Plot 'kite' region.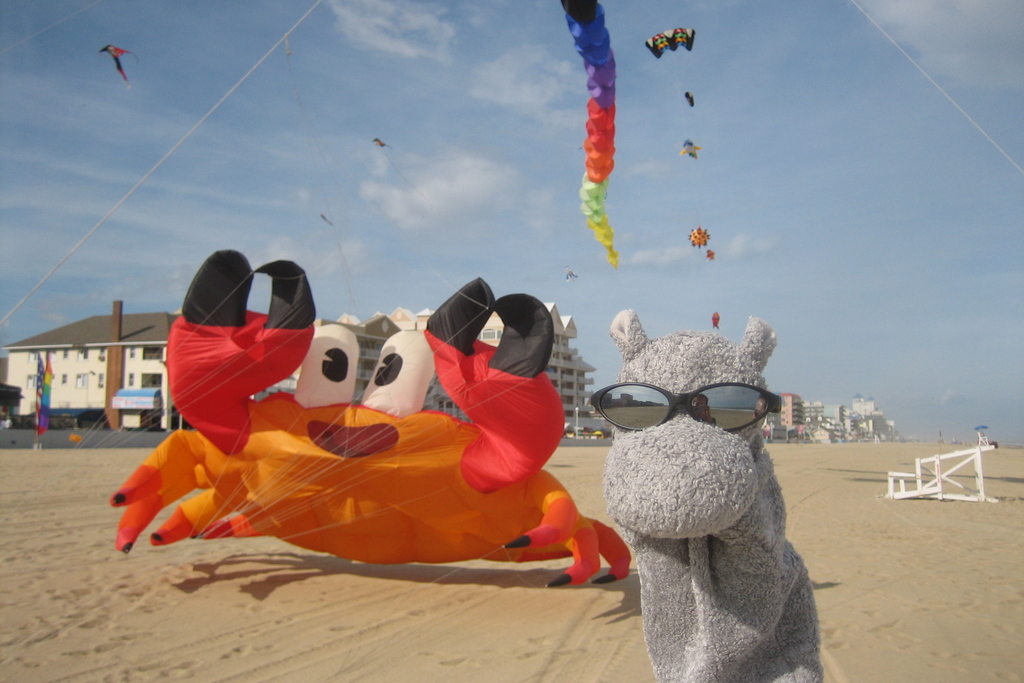
Plotted at <bbox>707, 249, 716, 261</bbox>.
